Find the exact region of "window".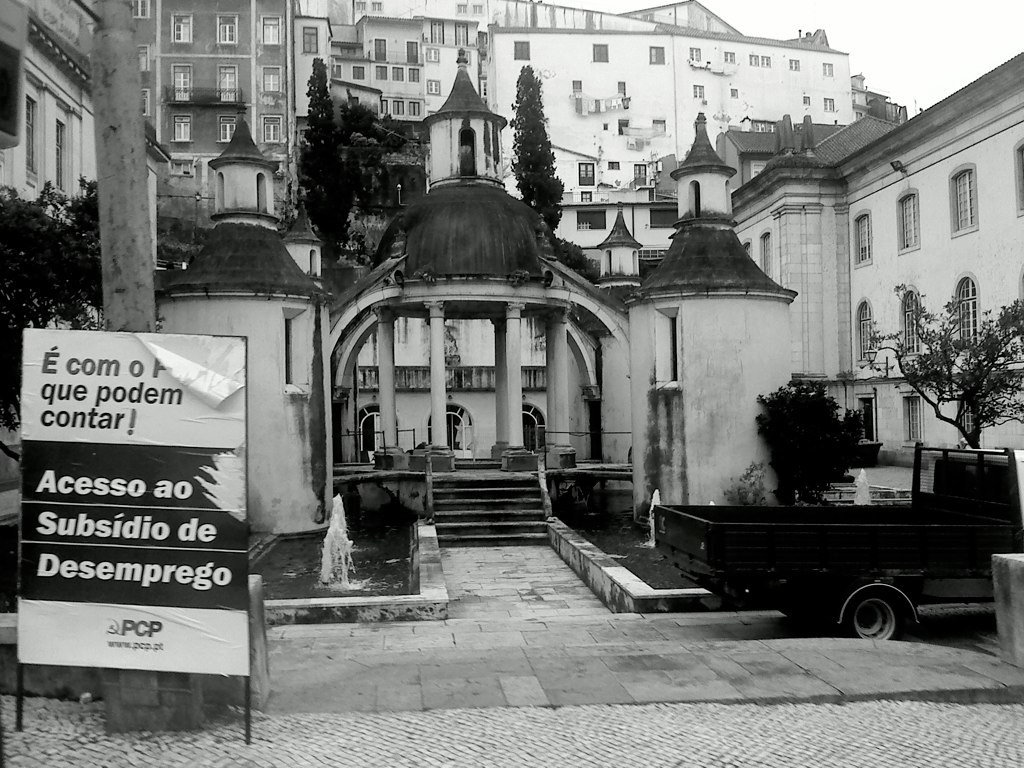
Exact region: crop(789, 61, 800, 71).
